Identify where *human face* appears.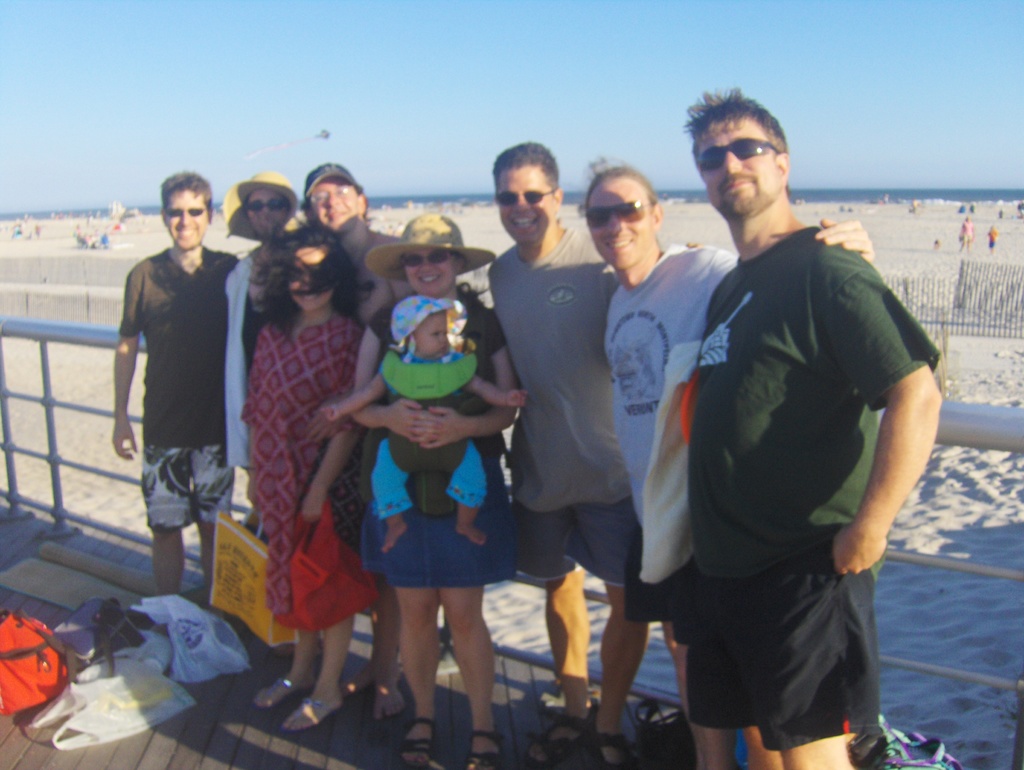
Appears at 248 189 287 232.
